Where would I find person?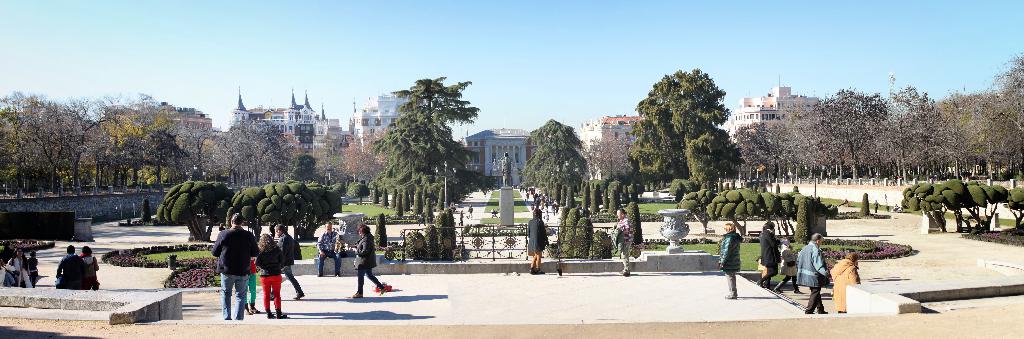
At [24, 252, 45, 280].
